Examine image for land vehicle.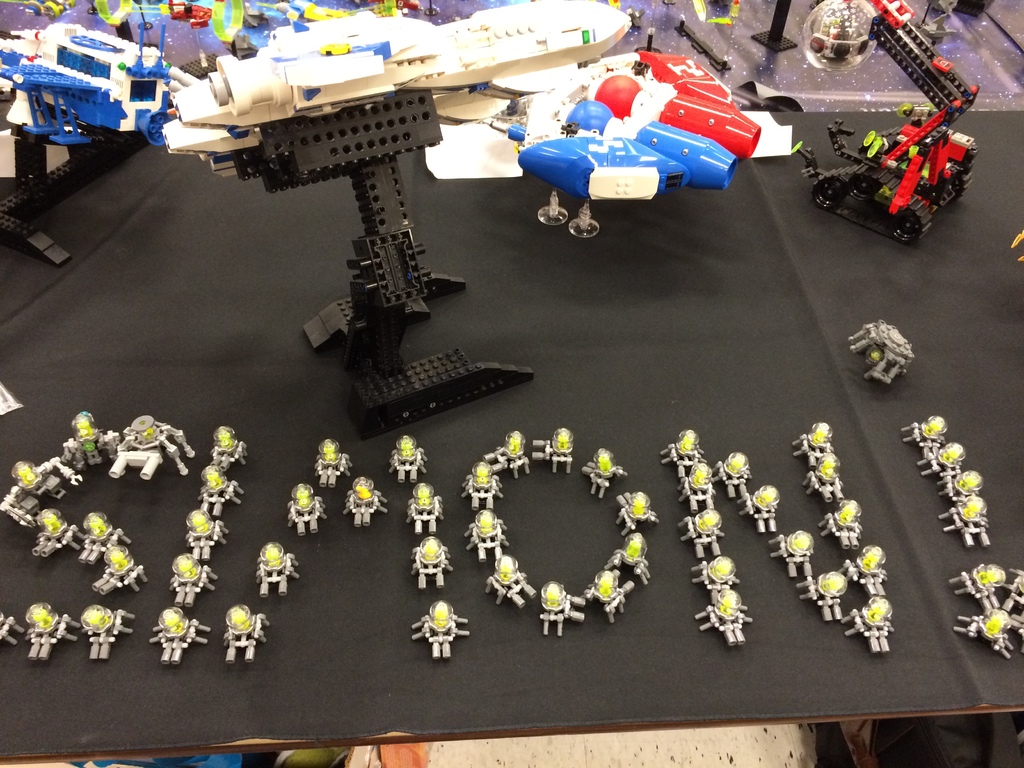
Examination result: <region>805, 0, 984, 242</region>.
